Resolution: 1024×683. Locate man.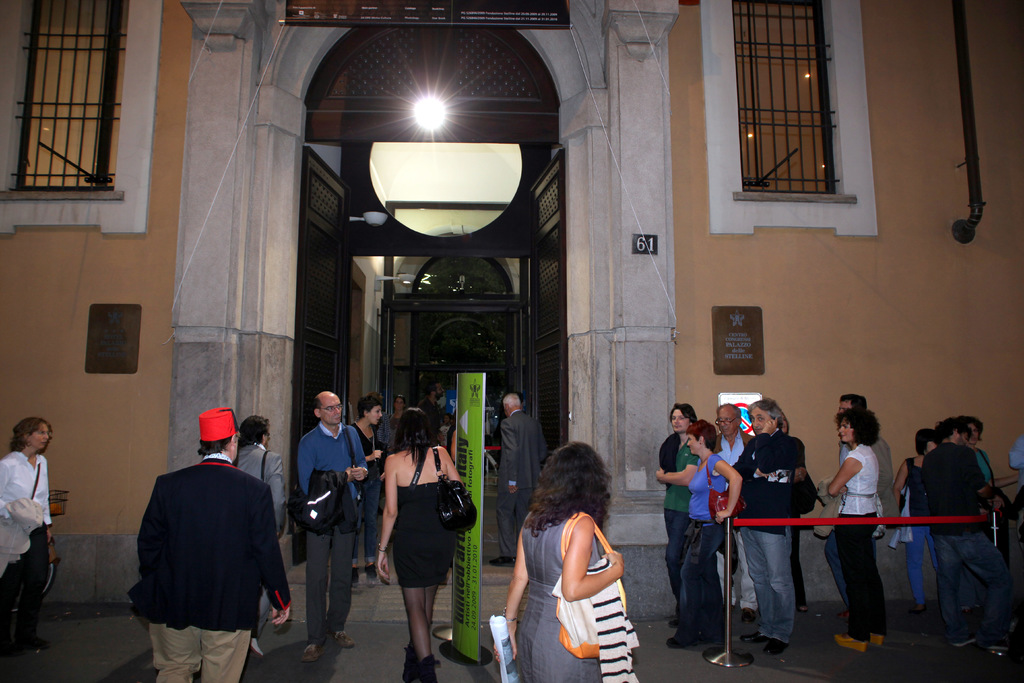
[left=820, top=391, right=896, bottom=618].
